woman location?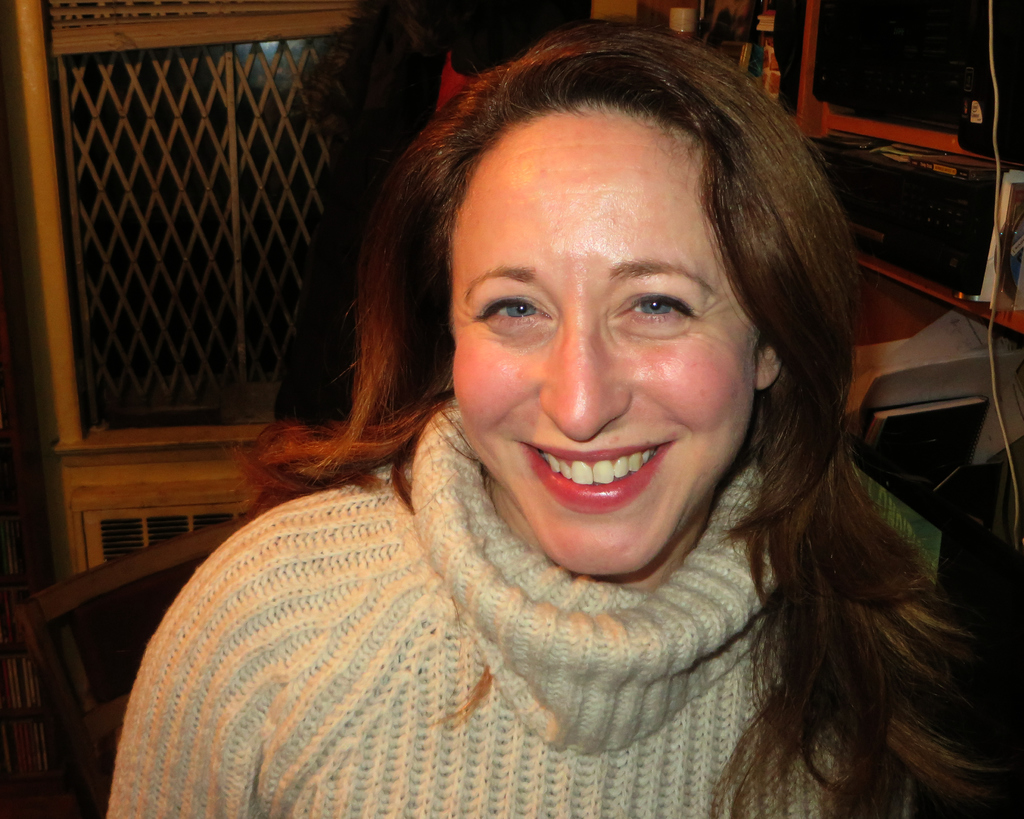
bbox=[108, 15, 1023, 818]
